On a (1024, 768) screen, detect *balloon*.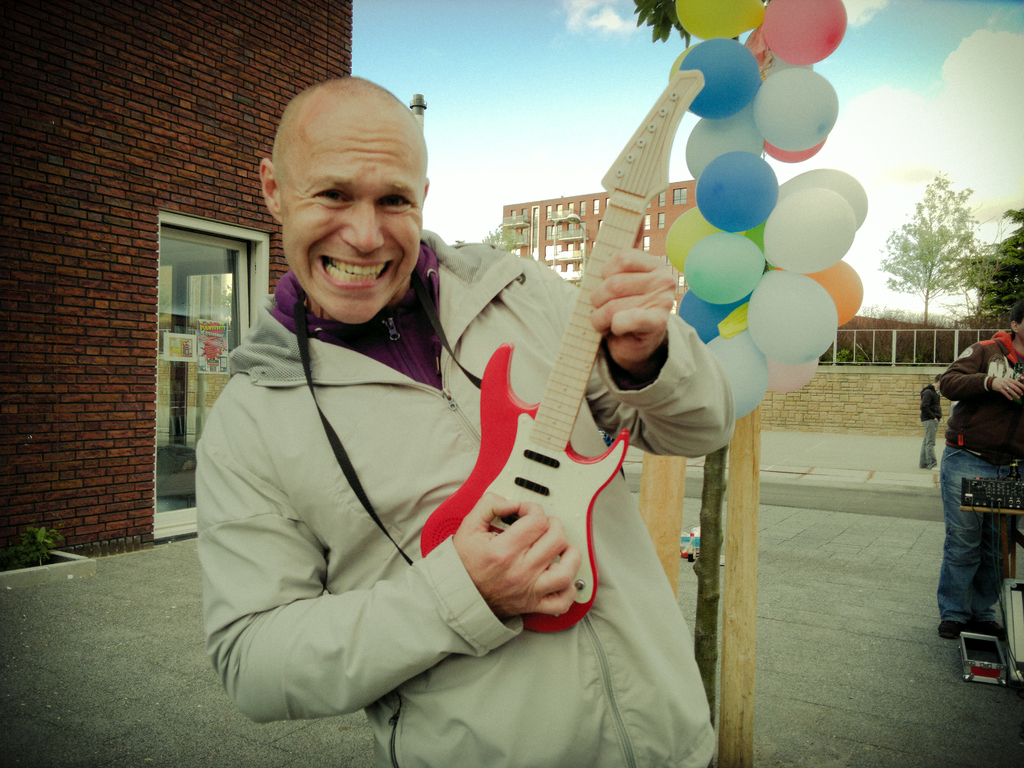
x1=742 y1=221 x2=765 y2=254.
